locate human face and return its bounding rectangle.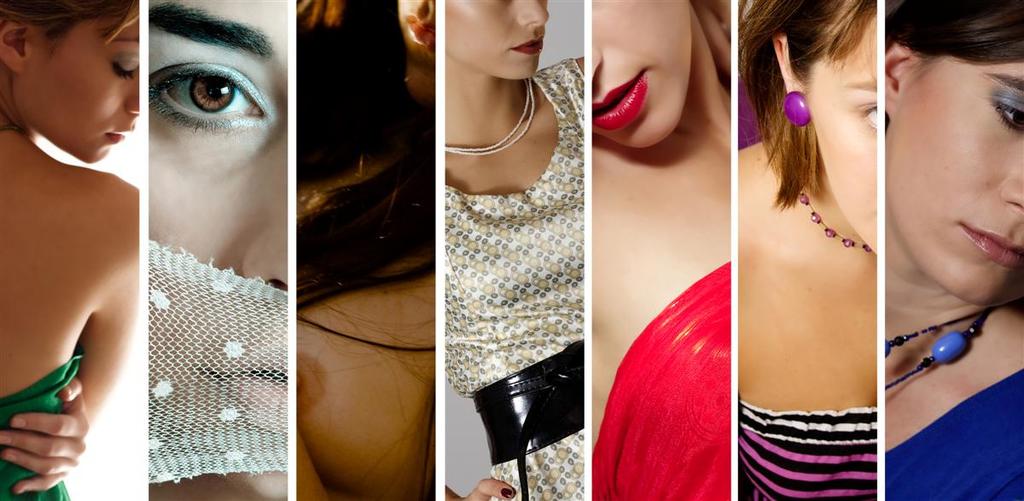
<box>147,0,288,498</box>.
